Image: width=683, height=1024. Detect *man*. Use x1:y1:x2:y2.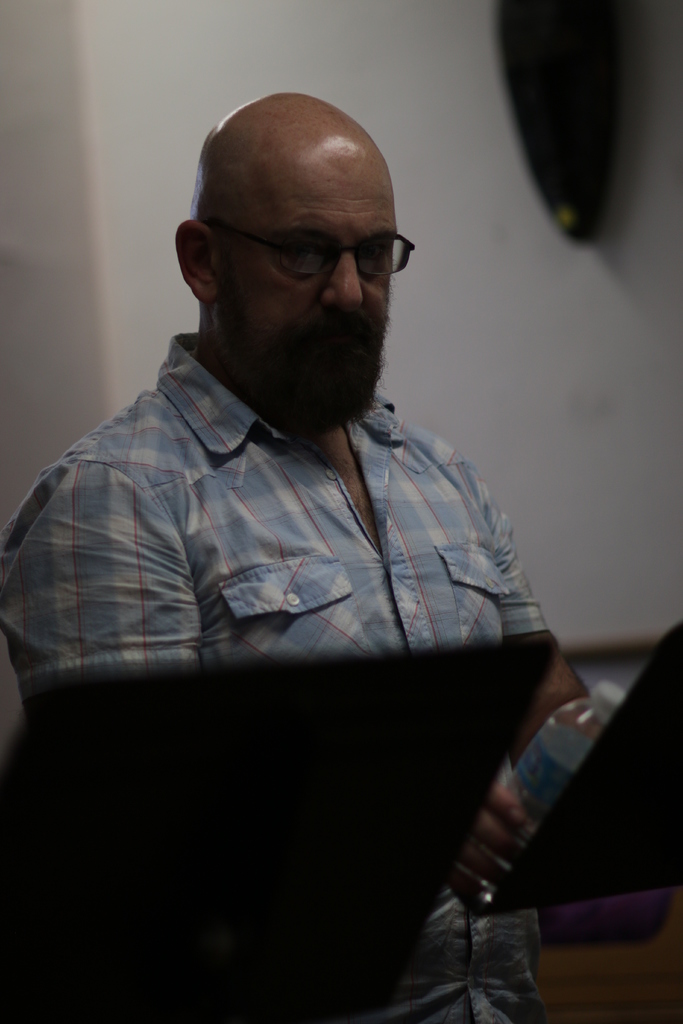
1:92:591:1020.
